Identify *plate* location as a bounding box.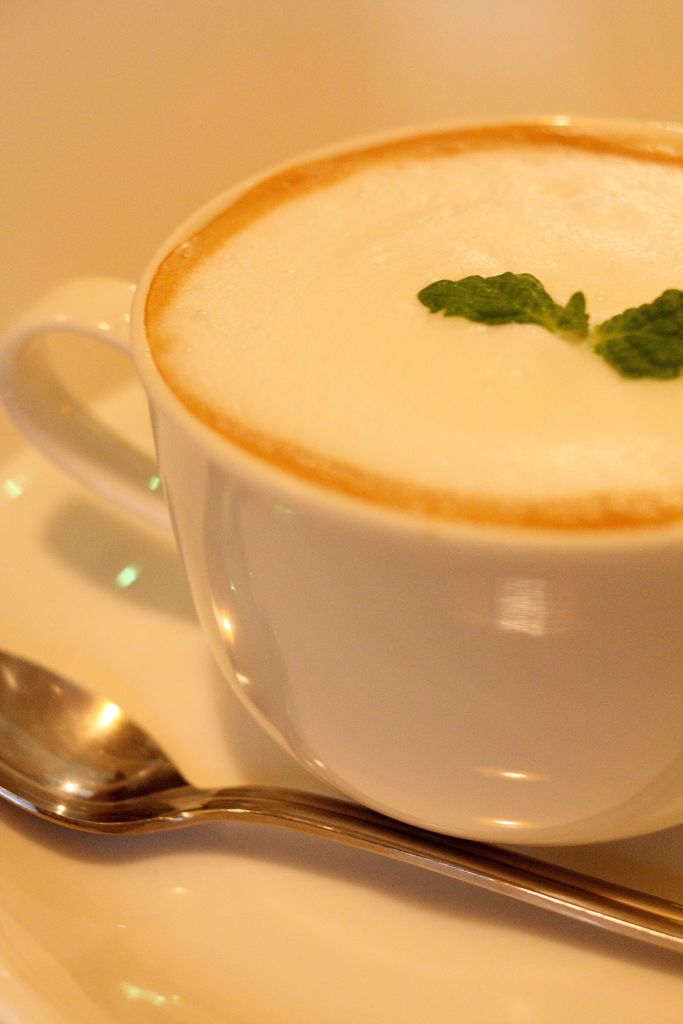
0 374 682 1023.
